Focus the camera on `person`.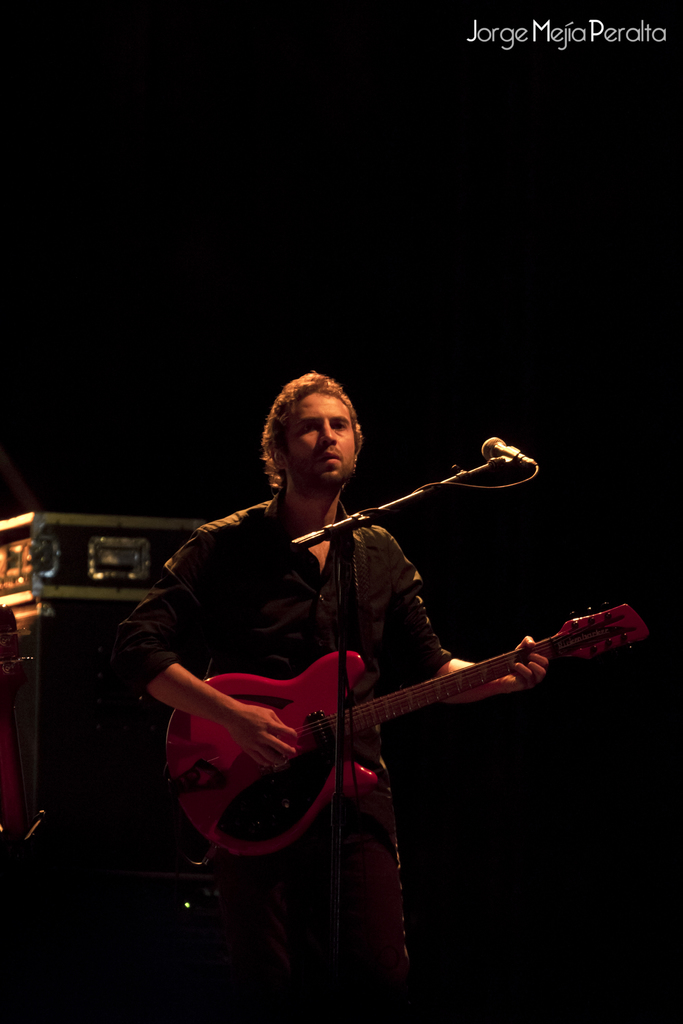
Focus region: pyautogui.locateOnScreen(140, 390, 615, 961).
